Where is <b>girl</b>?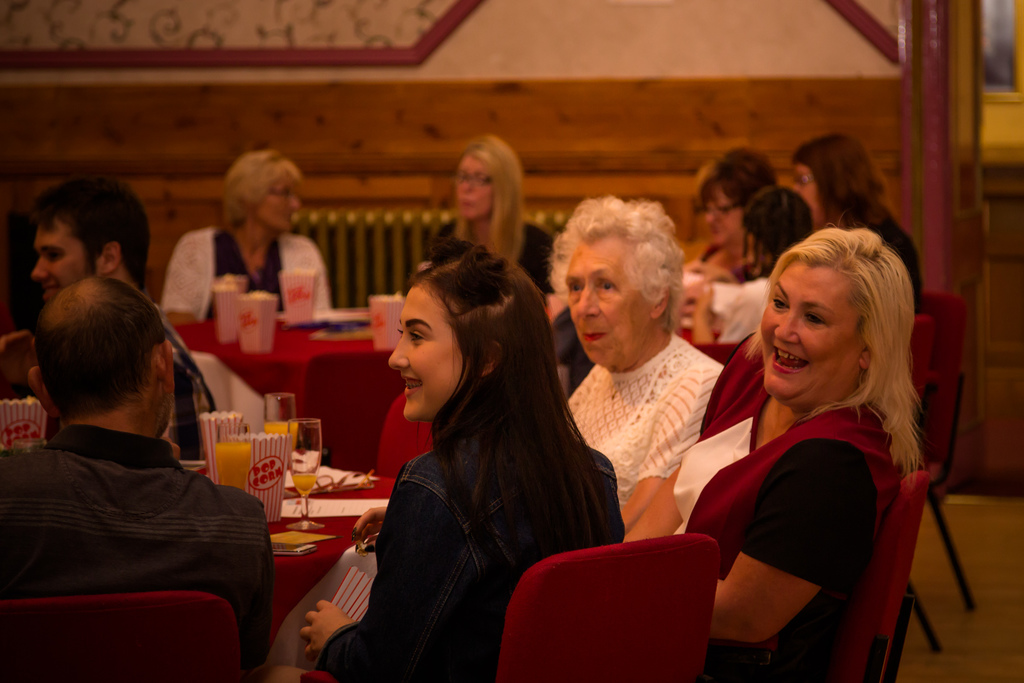
rect(268, 236, 624, 682).
